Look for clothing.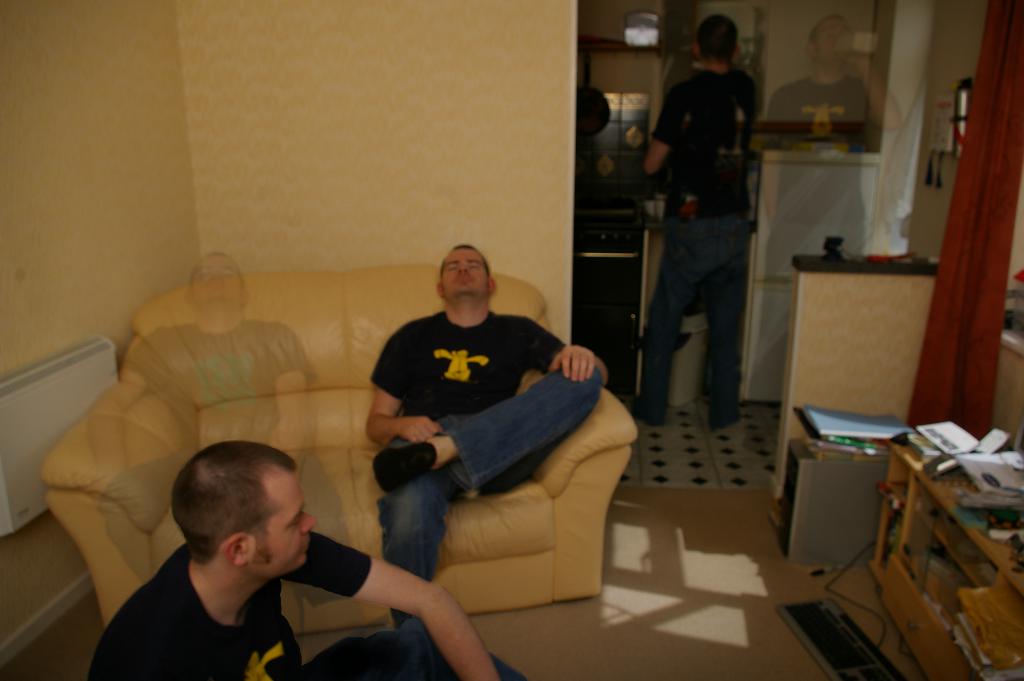
Found: Rect(85, 530, 529, 680).
